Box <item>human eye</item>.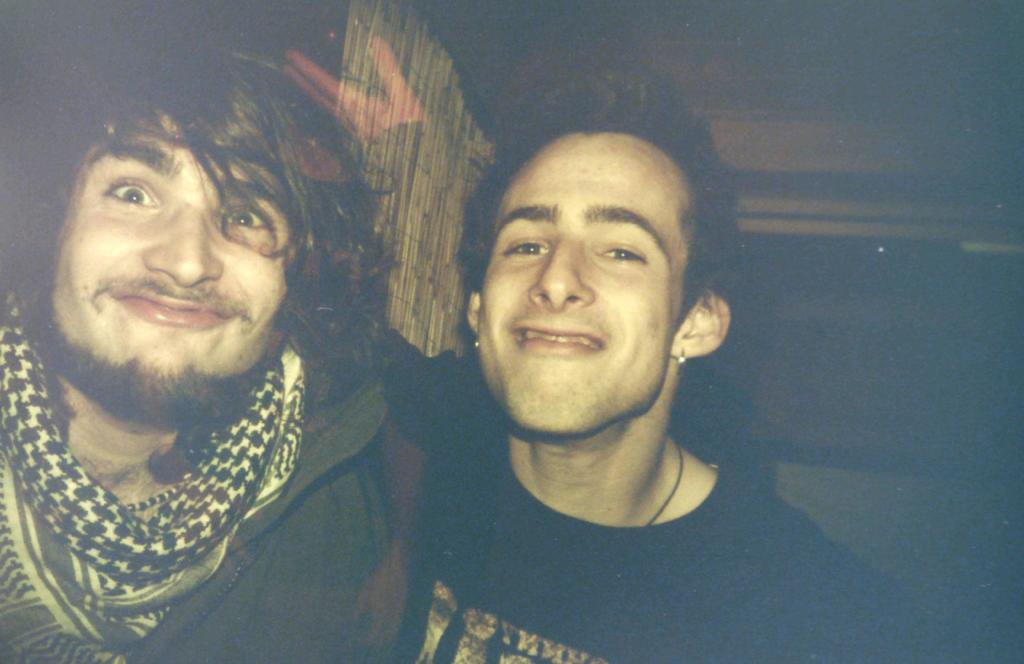
216, 188, 282, 243.
